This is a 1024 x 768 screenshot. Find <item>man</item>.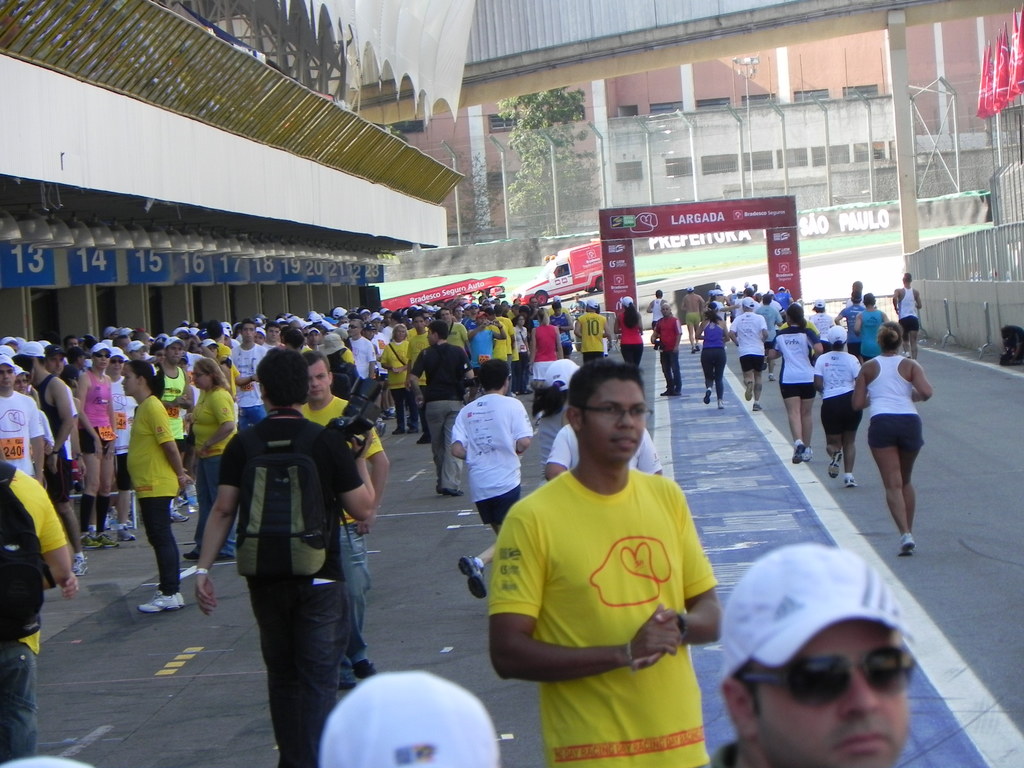
Bounding box: 893,269,927,364.
